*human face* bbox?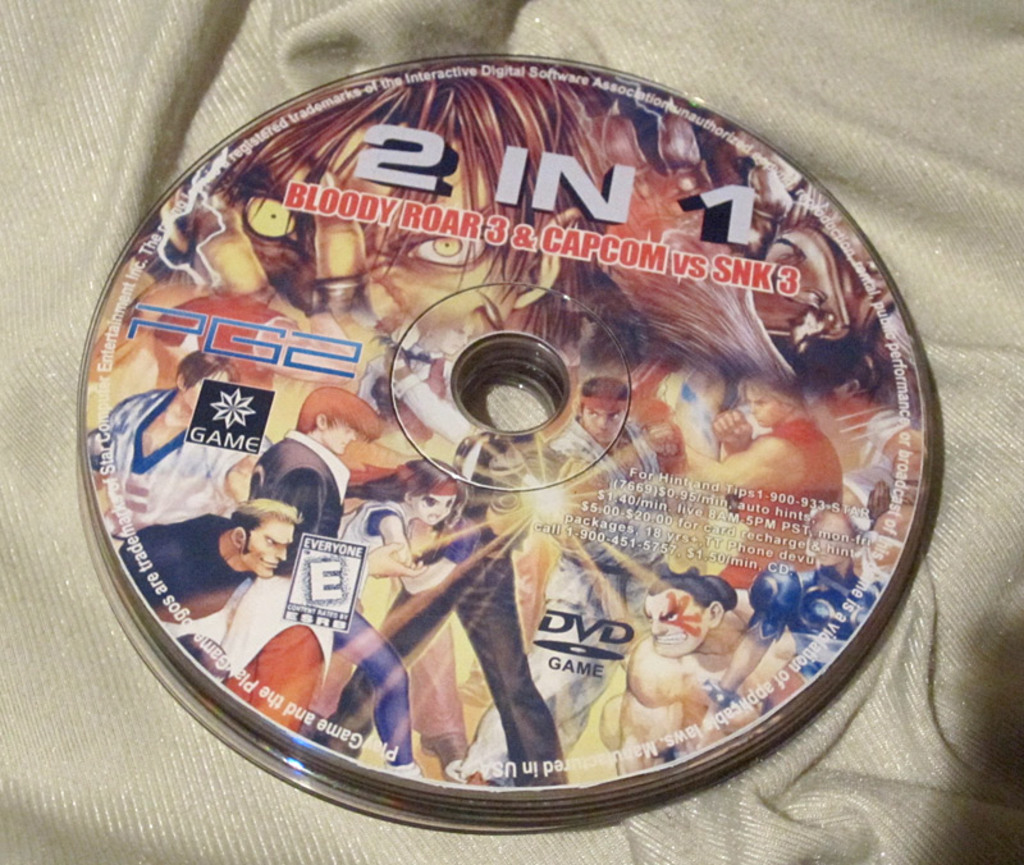
417, 493, 457, 514
